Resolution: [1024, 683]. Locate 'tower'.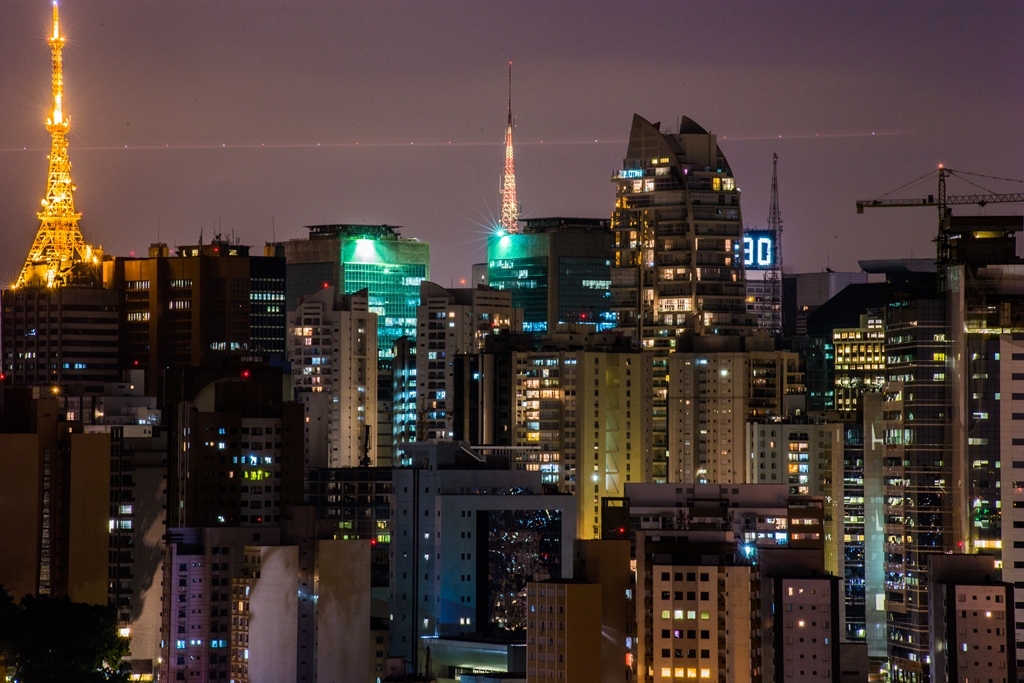
region(570, 330, 648, 560).
